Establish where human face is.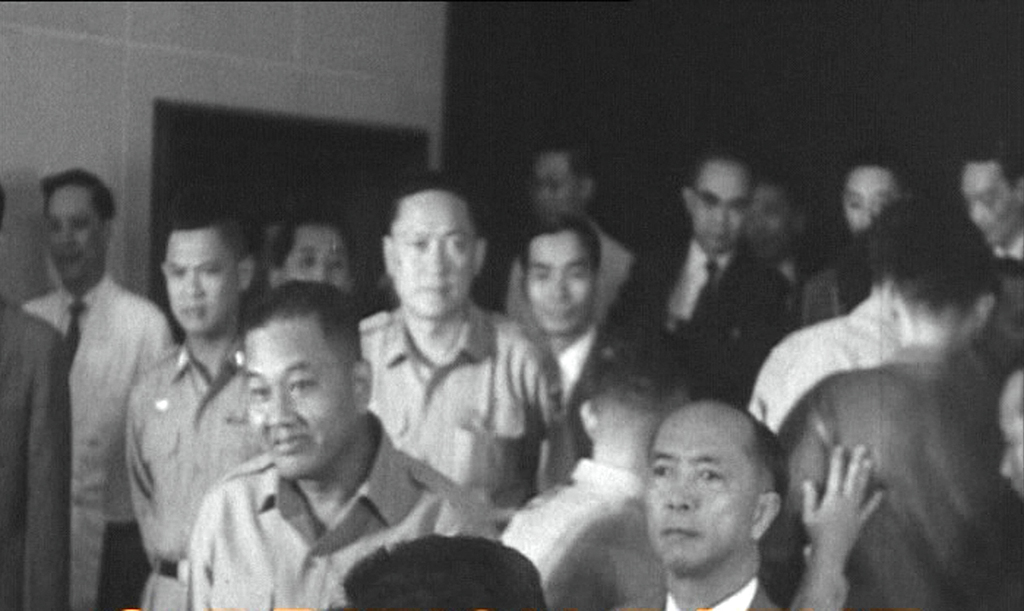
Established at x1=526, y1=235, x2=594, y2=346.
